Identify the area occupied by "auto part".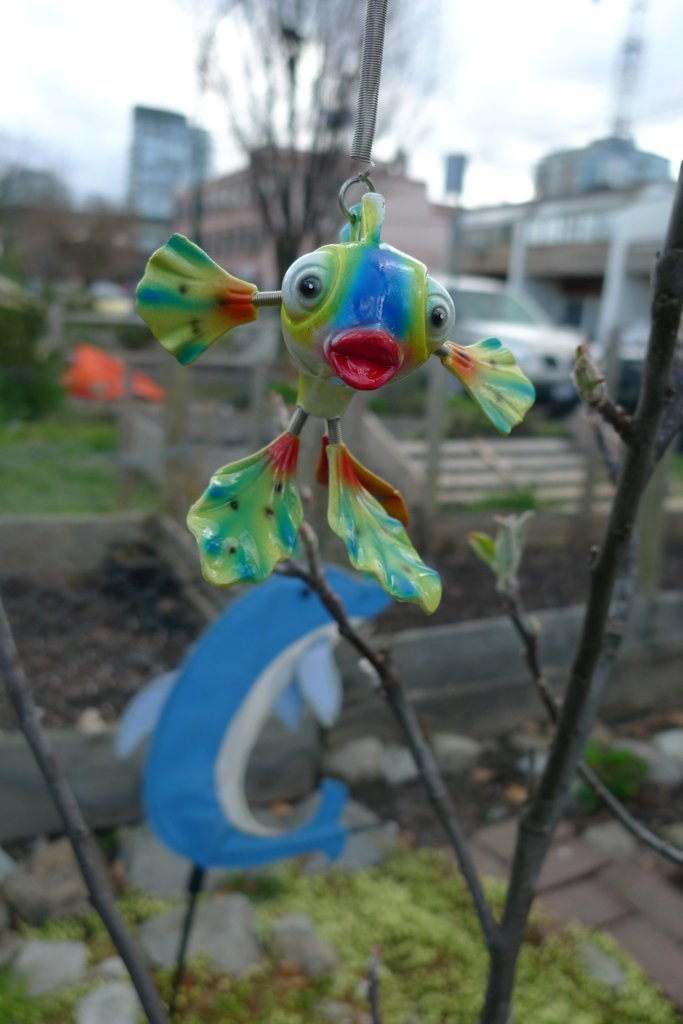
Area: locate(540, 389, 583, 417).
